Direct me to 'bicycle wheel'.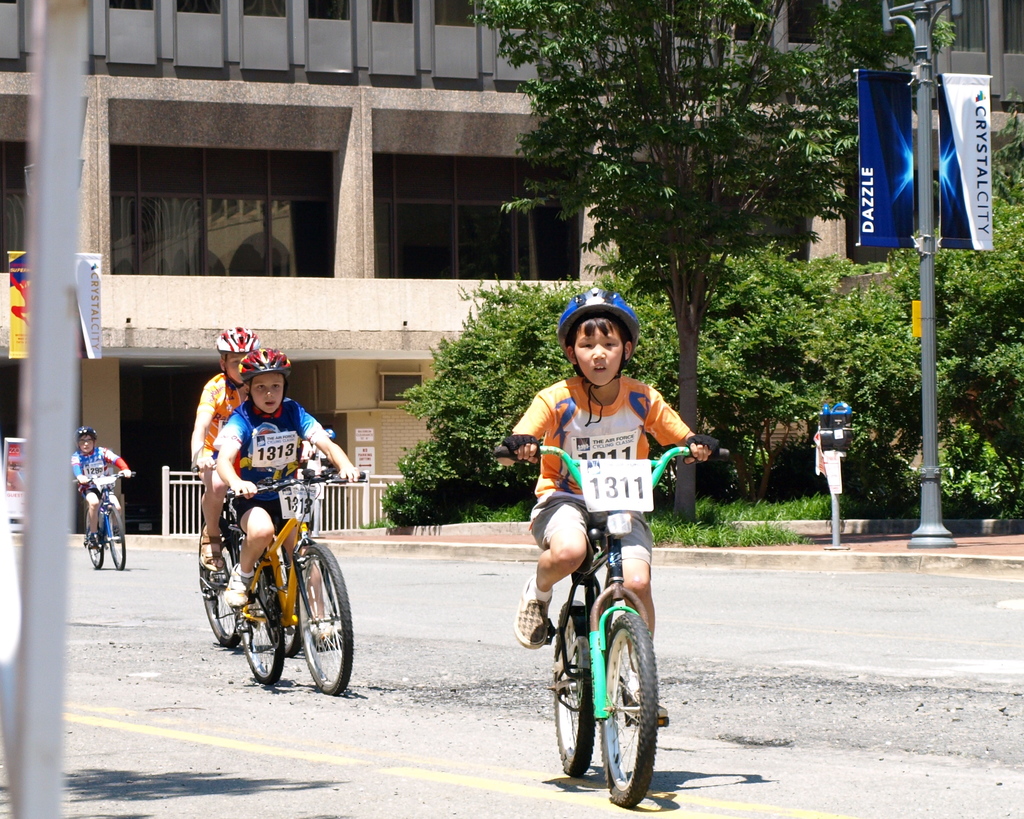
Direction: pyautogui.locateOnScreen(258, 540, 319, 661).
